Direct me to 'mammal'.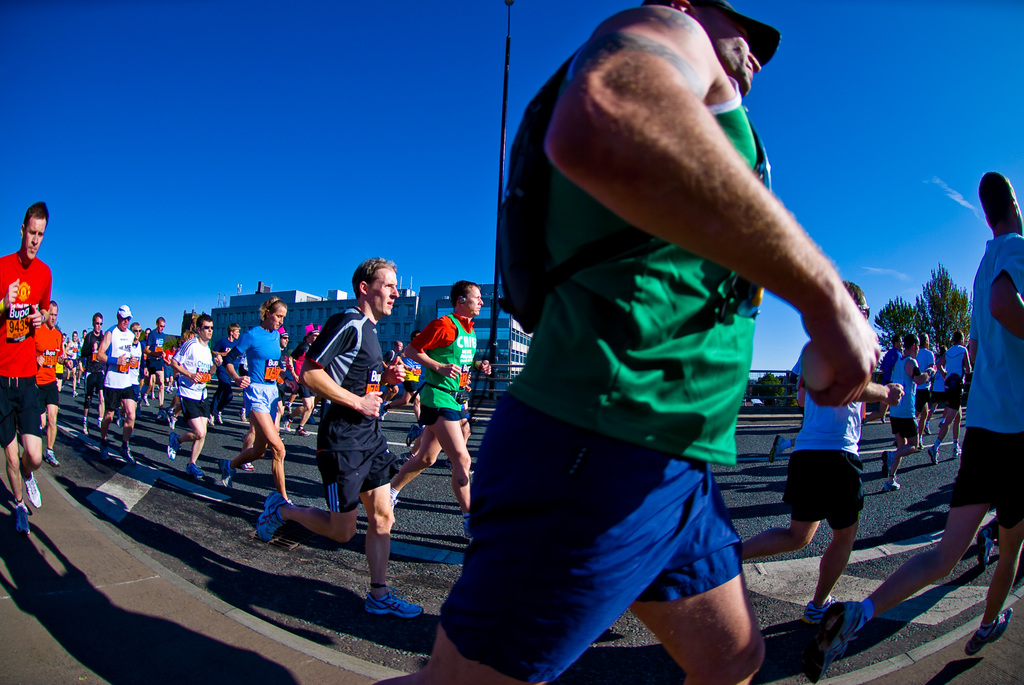
Direction: (left=739, top=280, right=864, bottom=628).
